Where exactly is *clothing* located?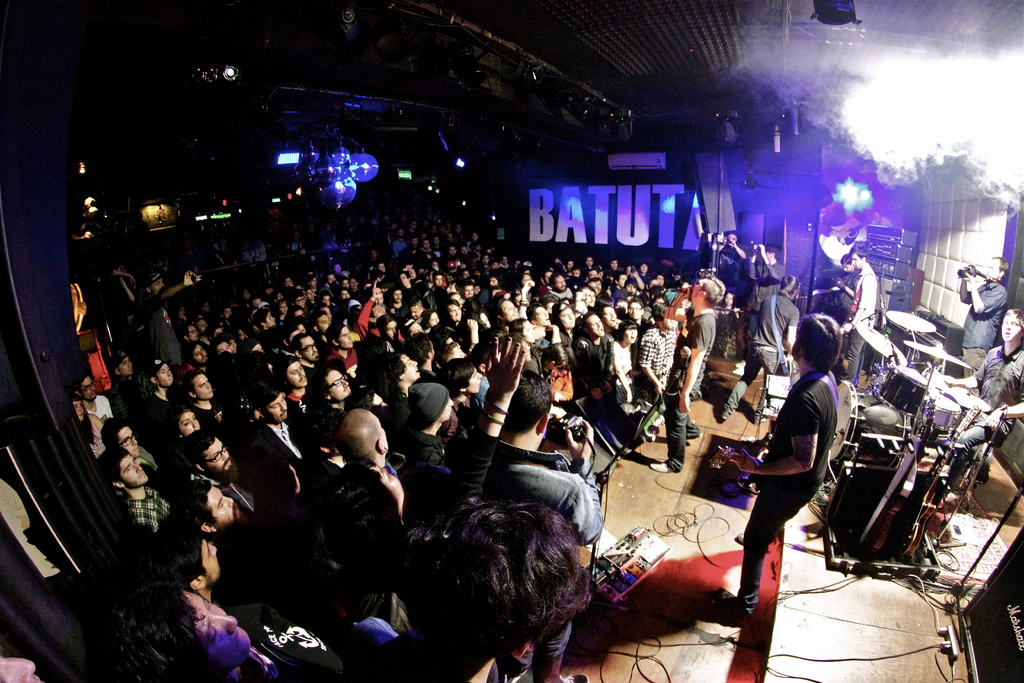
Its bounding box is <region>674, 317, 707, 456</region>.
